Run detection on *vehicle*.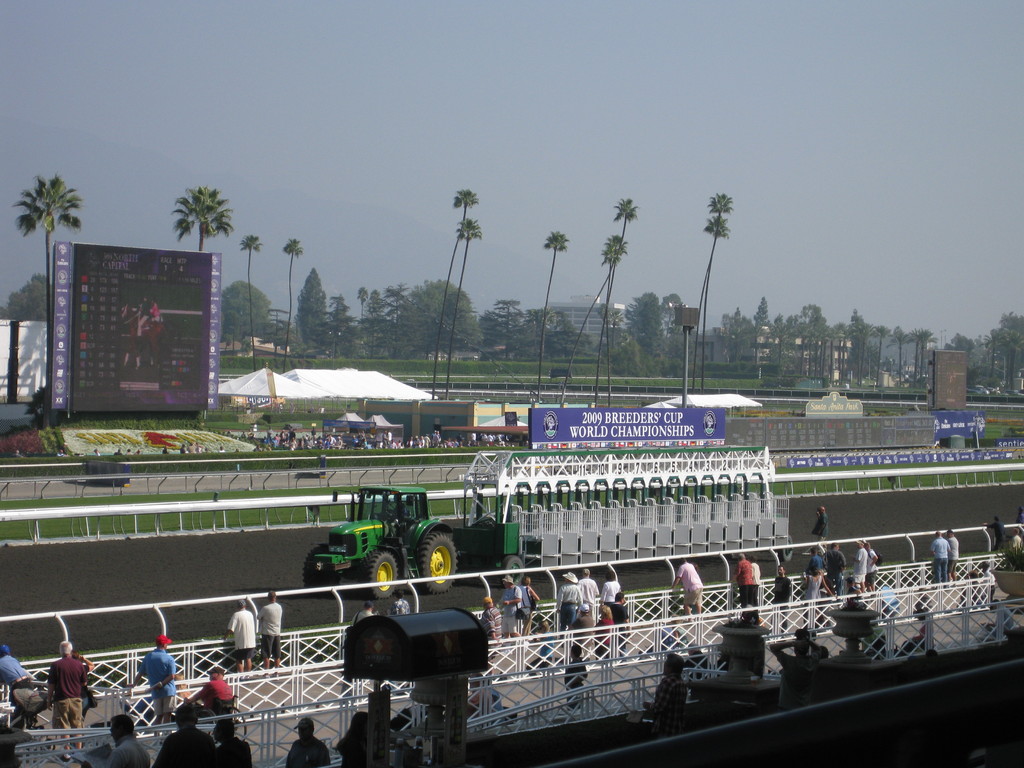
Result: detection(306, 450, 794, 600).
